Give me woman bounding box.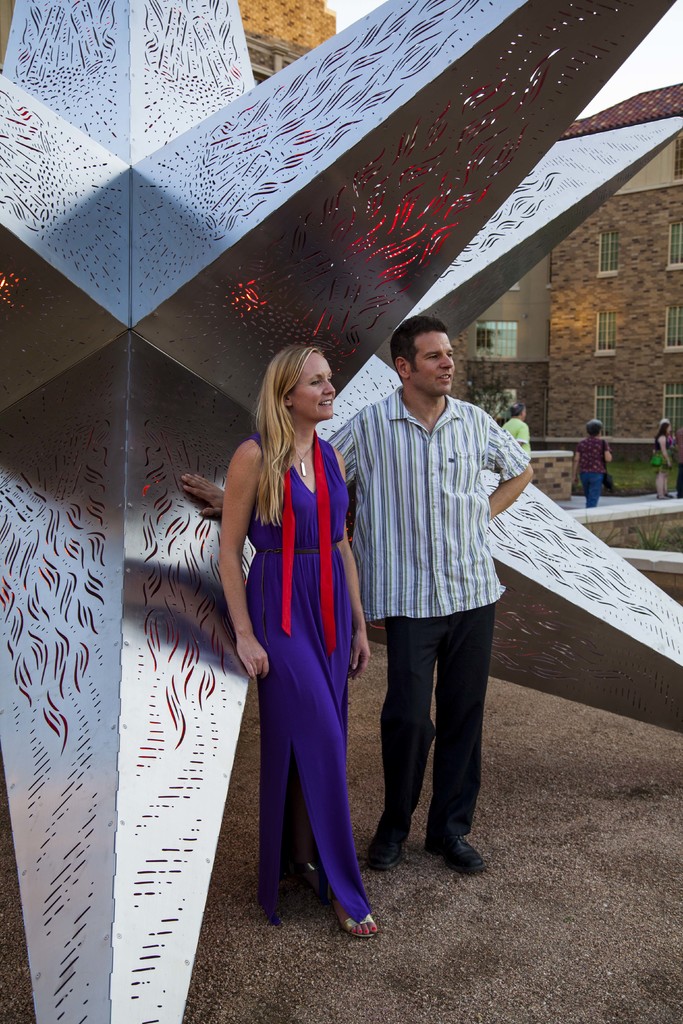
<region>648, 420, 679, 501</region>.
